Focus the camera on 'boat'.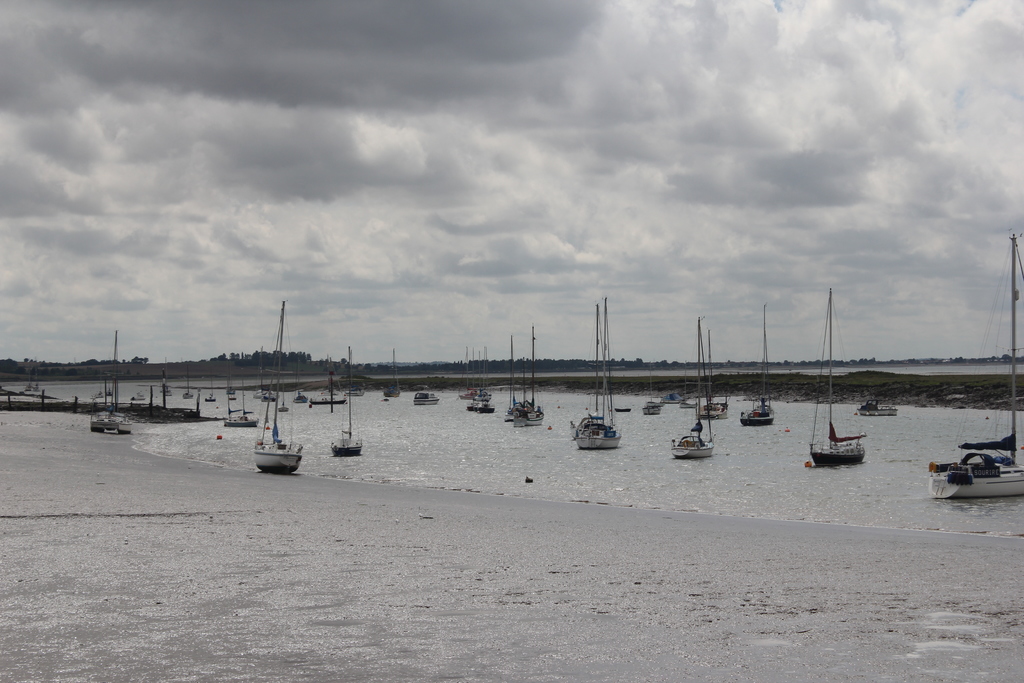
Focus region: Rect(90, 381, 108, 403).
